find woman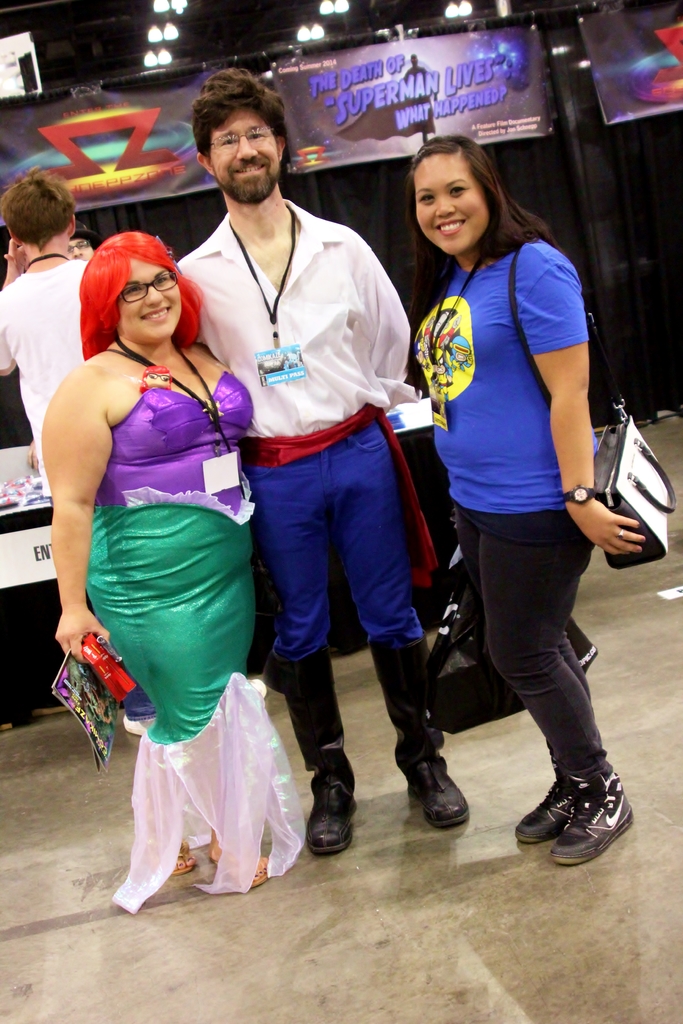
l=407, t=132, r=652, b=865
